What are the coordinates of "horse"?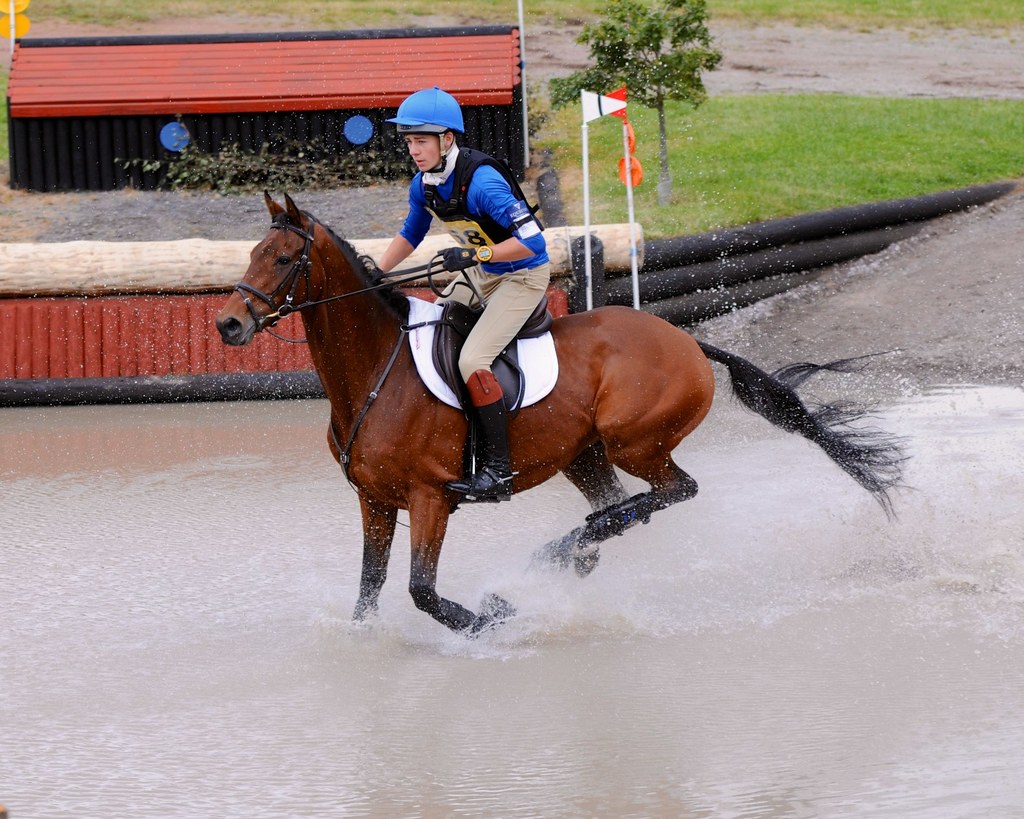
bbox(215, 187, 919, 639).
